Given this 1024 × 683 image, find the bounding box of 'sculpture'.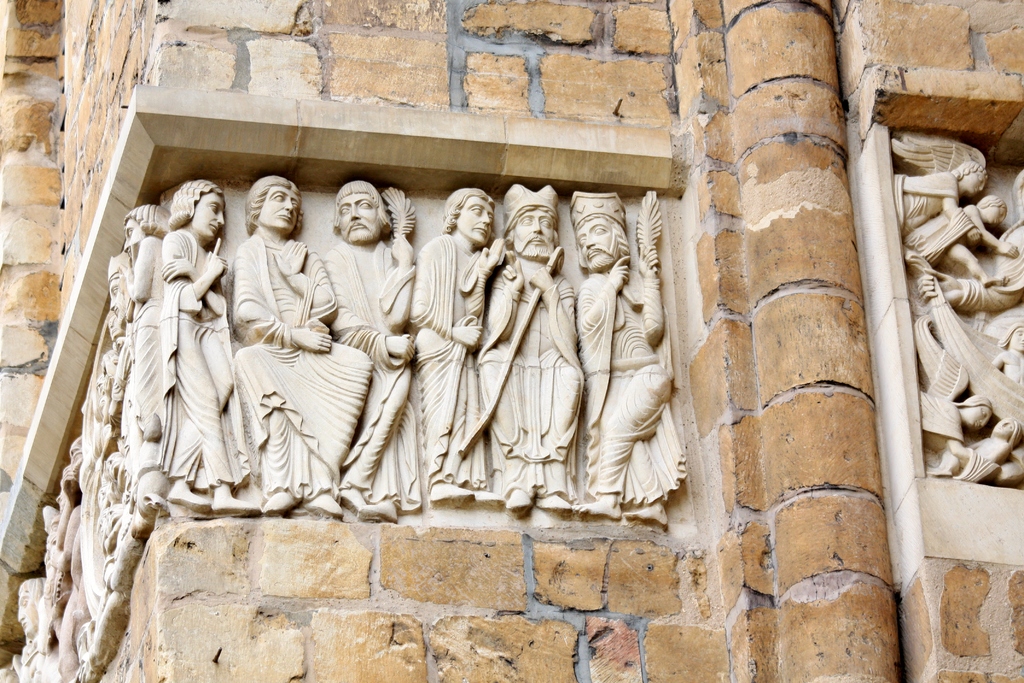
l=310, t=188, r=405, b=513.
